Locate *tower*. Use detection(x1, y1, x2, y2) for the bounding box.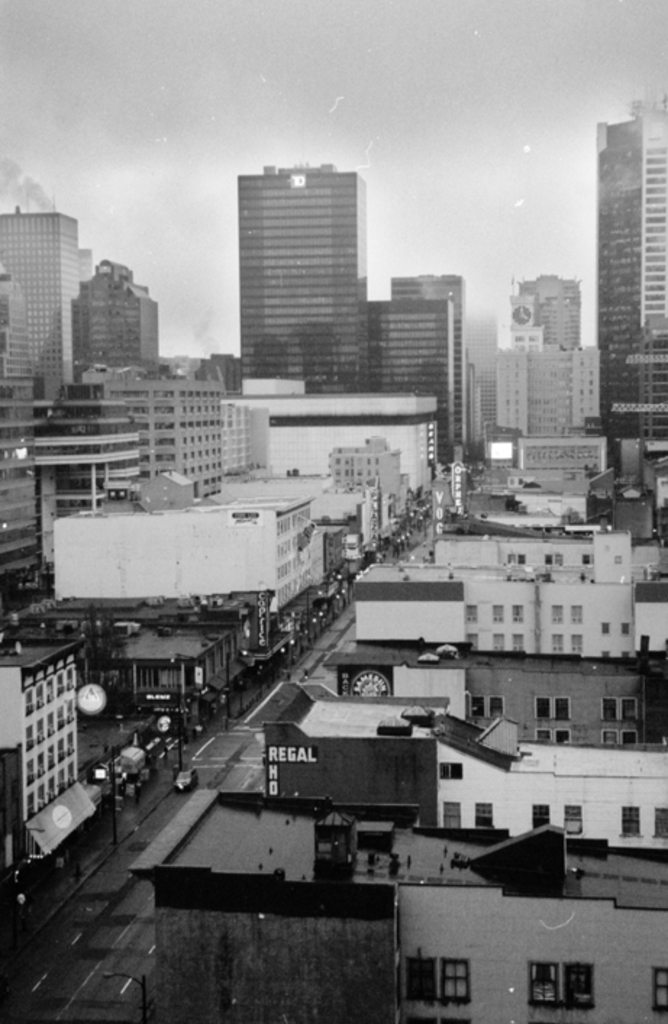
detection(0, 377, 151, 508).
